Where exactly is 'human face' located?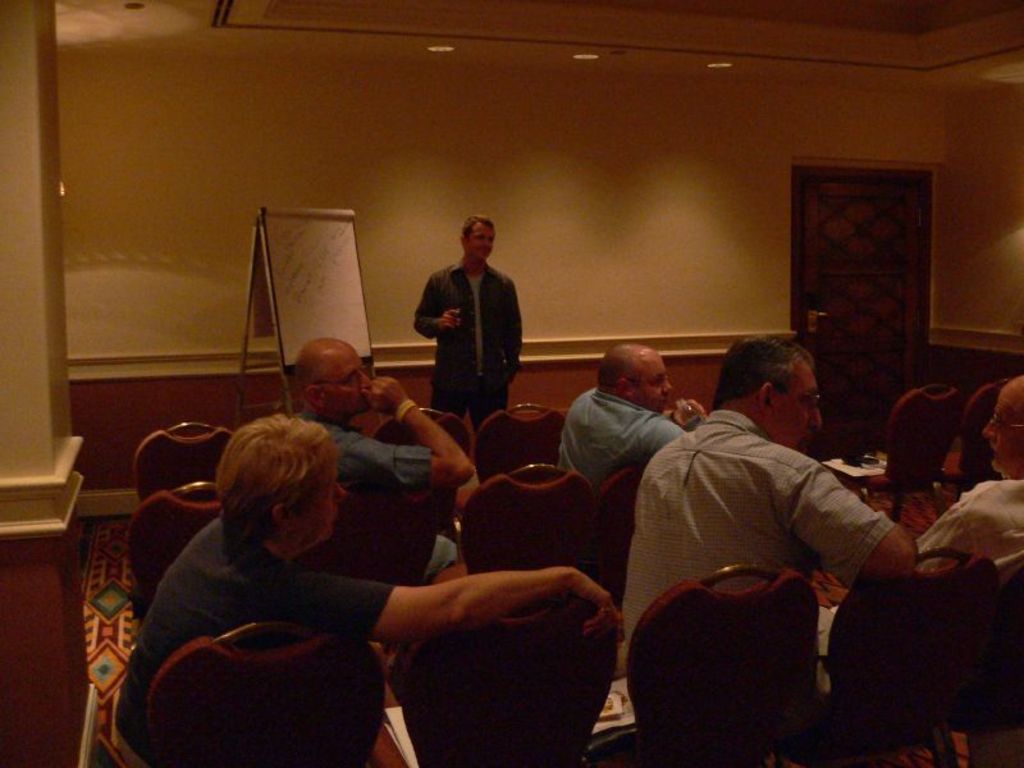
Its bounding box is box=[983, 389, 1023, 471].
